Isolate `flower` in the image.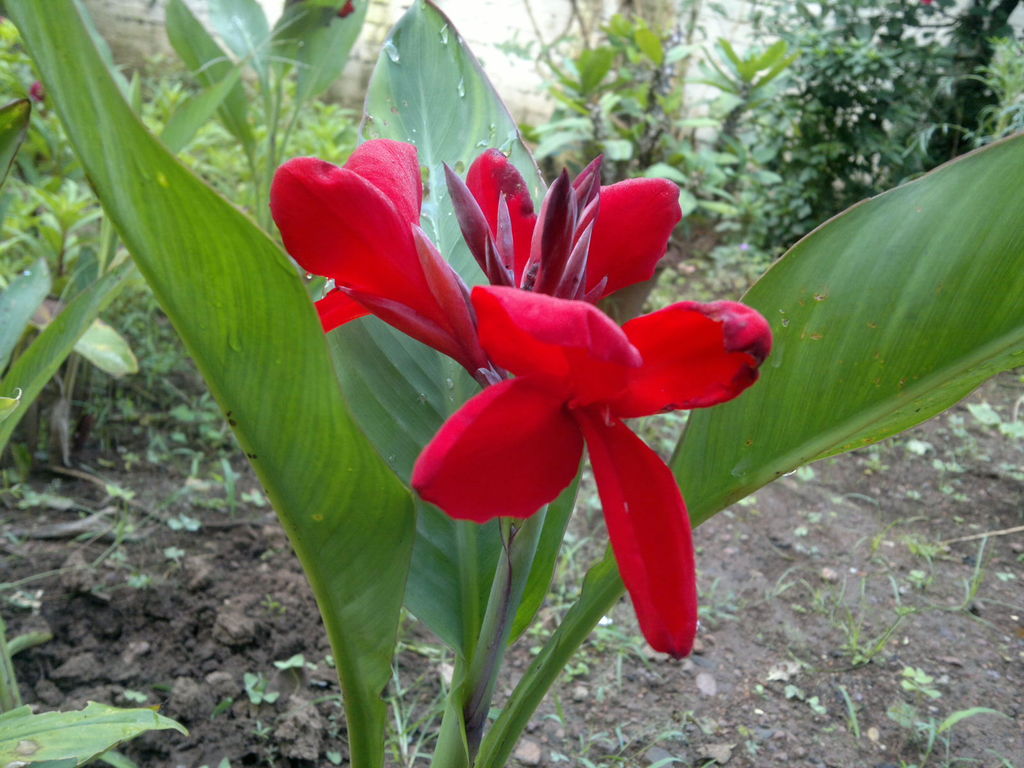
Isolated region: l=445, t=154, r=597, b=307.
